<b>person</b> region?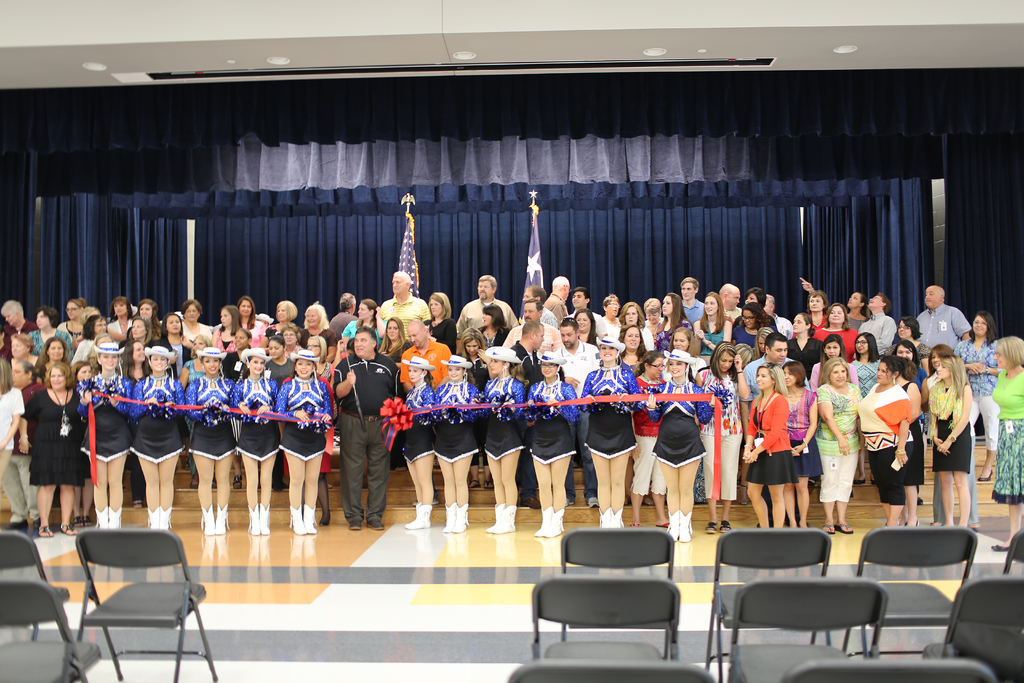
locate(695, 340, 749, 536)
